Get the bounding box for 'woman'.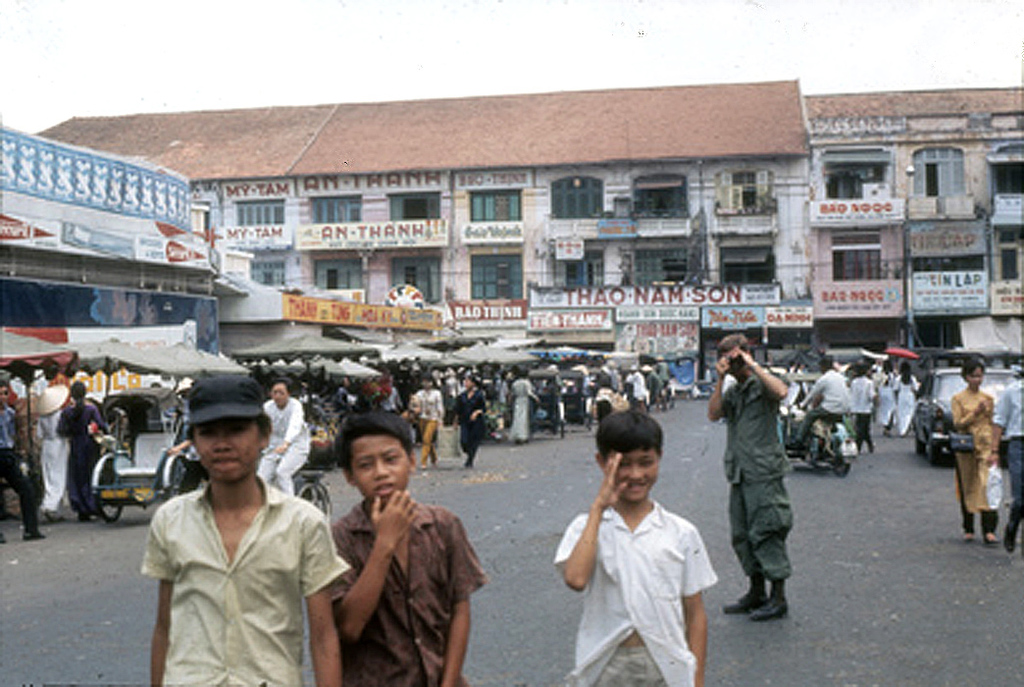
(450,376,486,471).
